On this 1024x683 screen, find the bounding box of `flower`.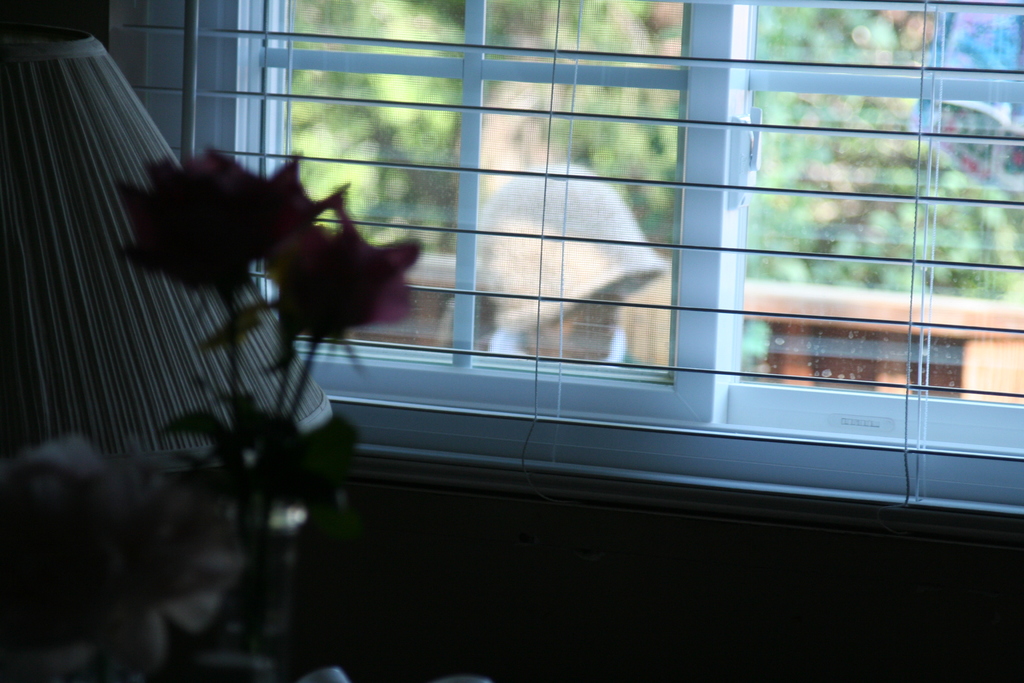
Bounding box: <region>261, 208, 425, 345</region>.
